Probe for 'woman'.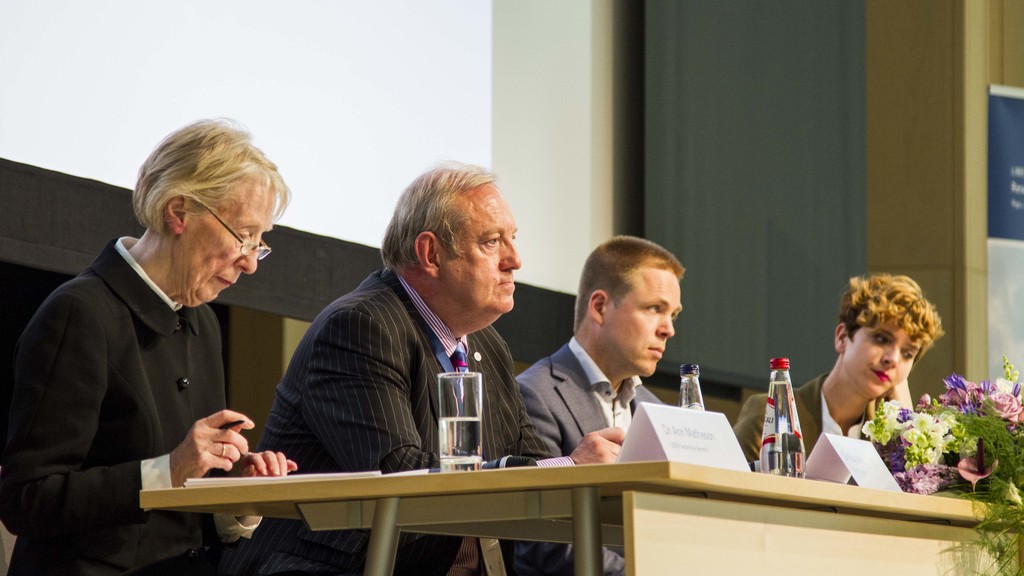
Probe result: (0, 115, 305, 575).
